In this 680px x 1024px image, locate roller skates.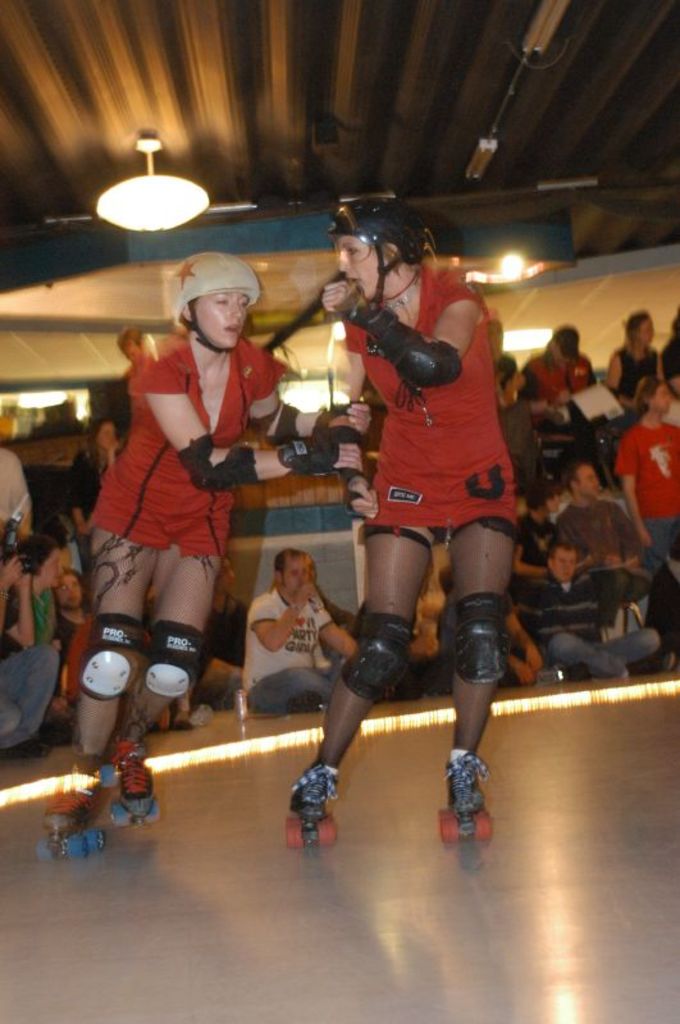
Bounding box: [left=284, top=762, right=342, bottom=847].
